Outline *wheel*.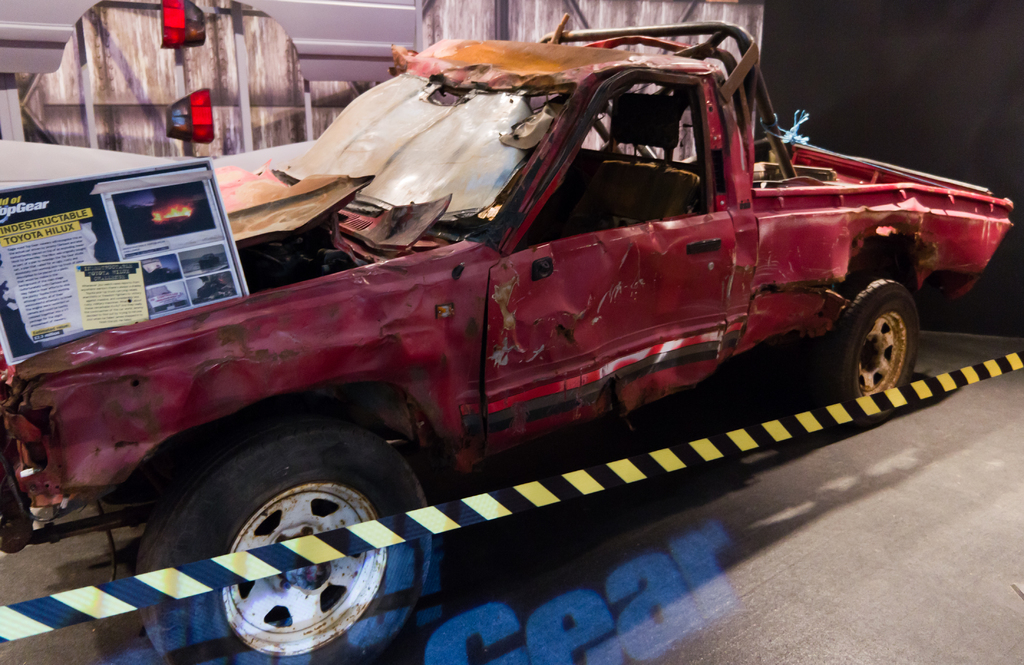
Outline: {"left": 817, "top": 268, "right": 922, "bottom": 427}.
